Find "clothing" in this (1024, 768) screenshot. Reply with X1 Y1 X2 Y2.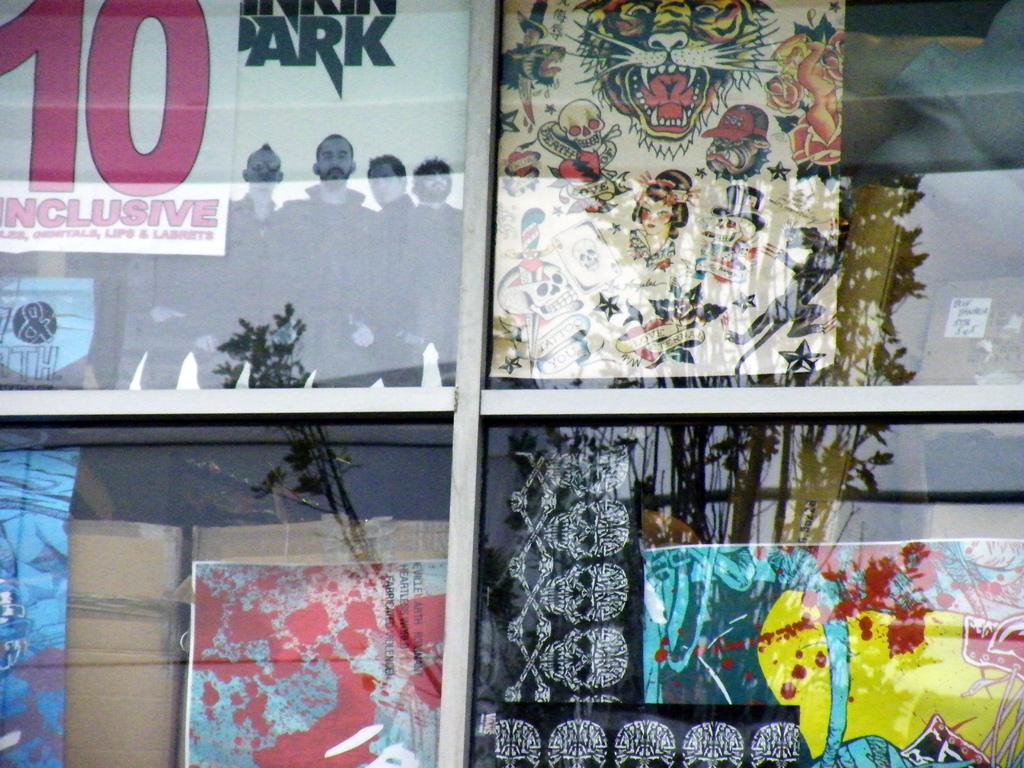
282 188 373 384.
